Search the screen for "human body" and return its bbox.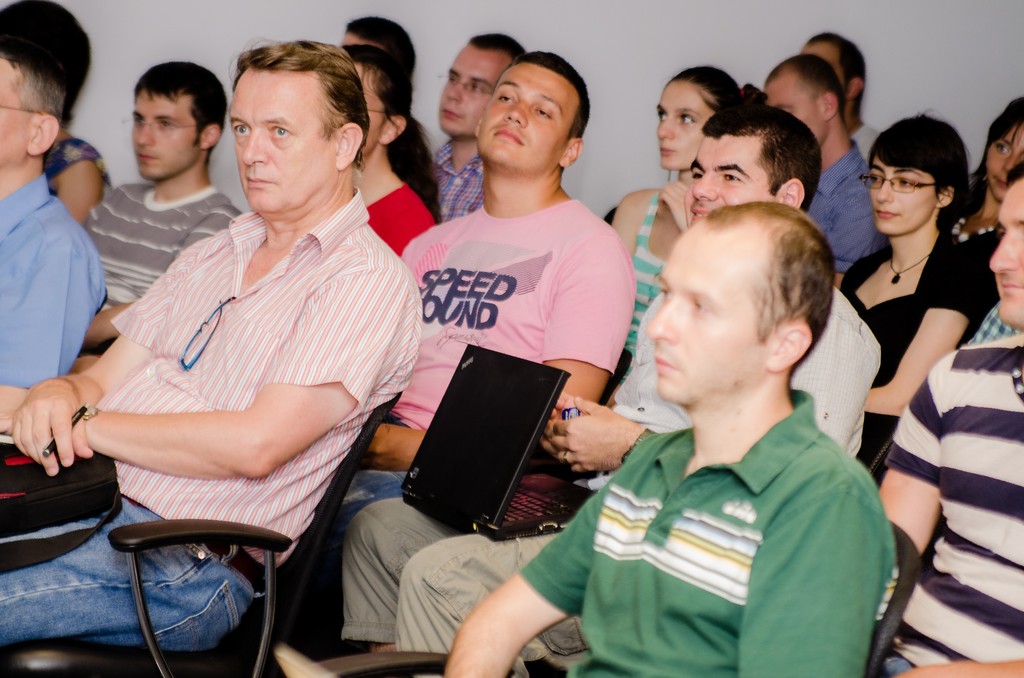
Found: [left=425, top=136, right=499, bottom=239].
